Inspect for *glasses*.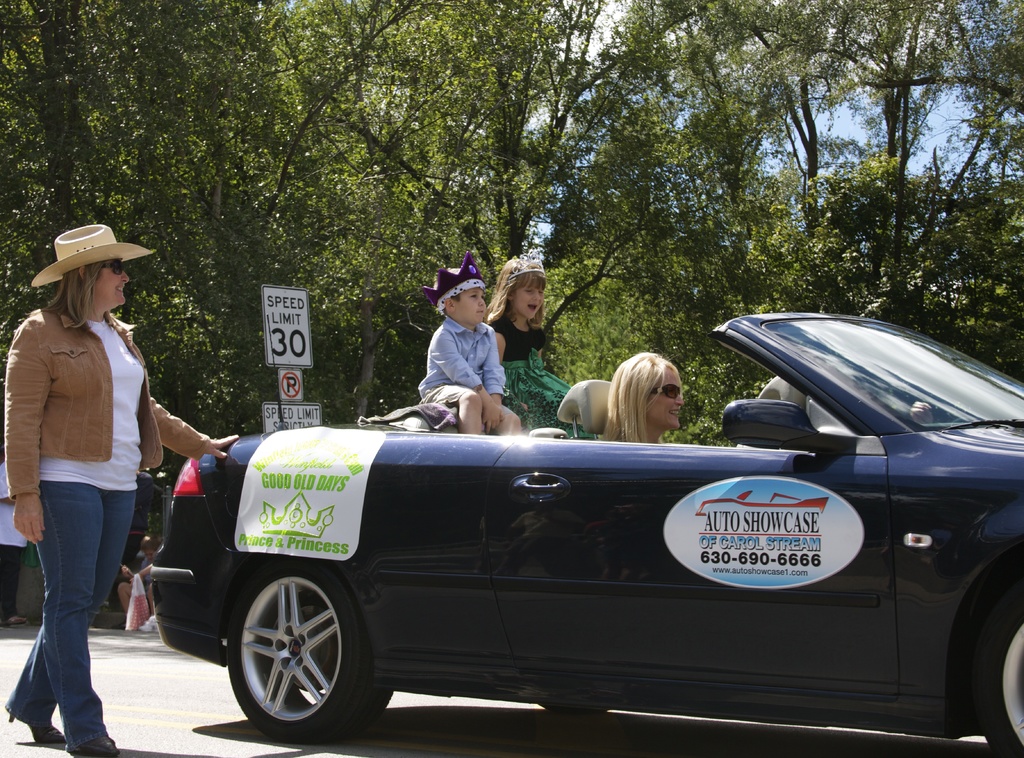
Inspection: 650:378:685:405.
